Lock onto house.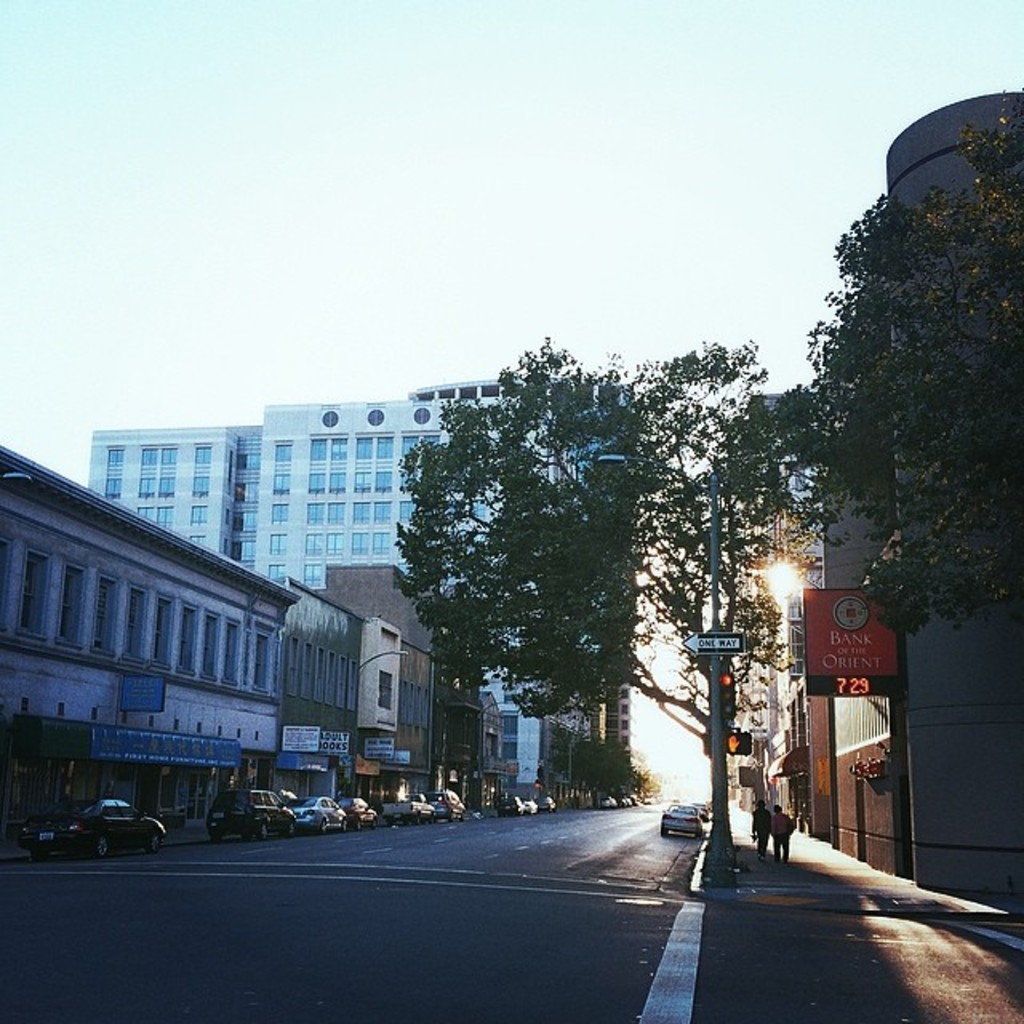
Locked: Rect(218, 378, 630, 595).
